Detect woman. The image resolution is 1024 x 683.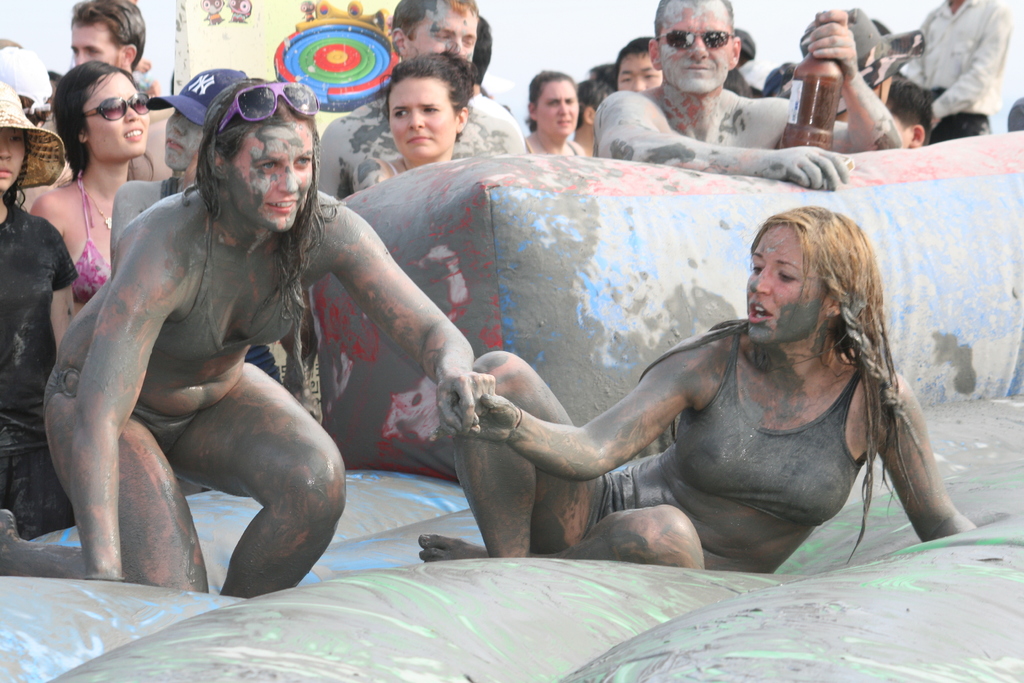
[left=31, top=62, right=145, bottom=310].
